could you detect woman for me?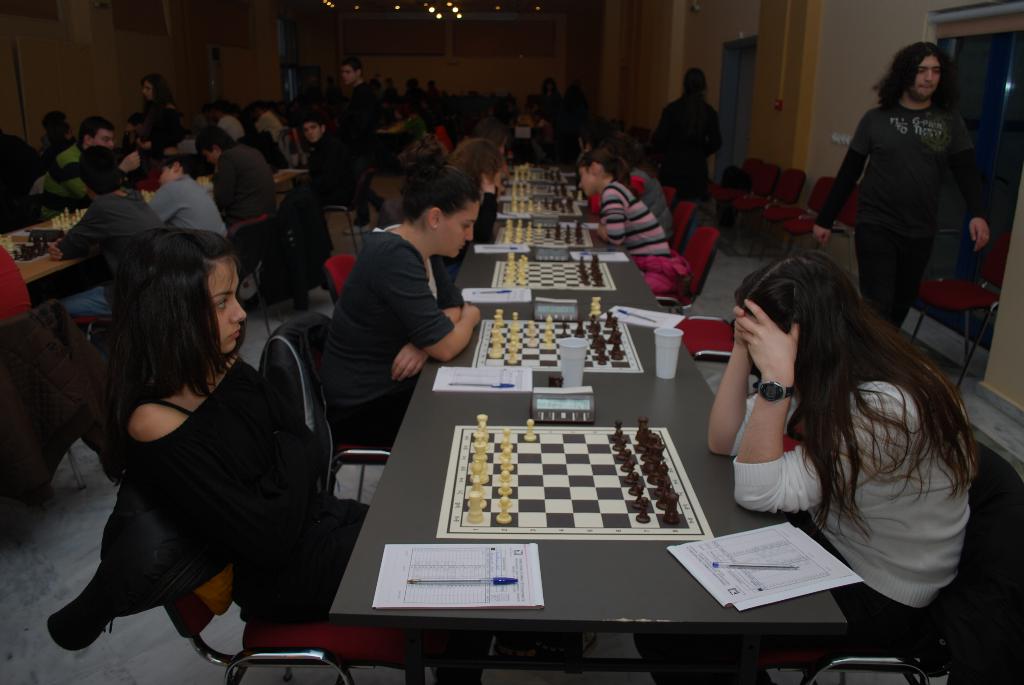
Detection result: <bbox>52, 191, 157, 307</bbox>.
